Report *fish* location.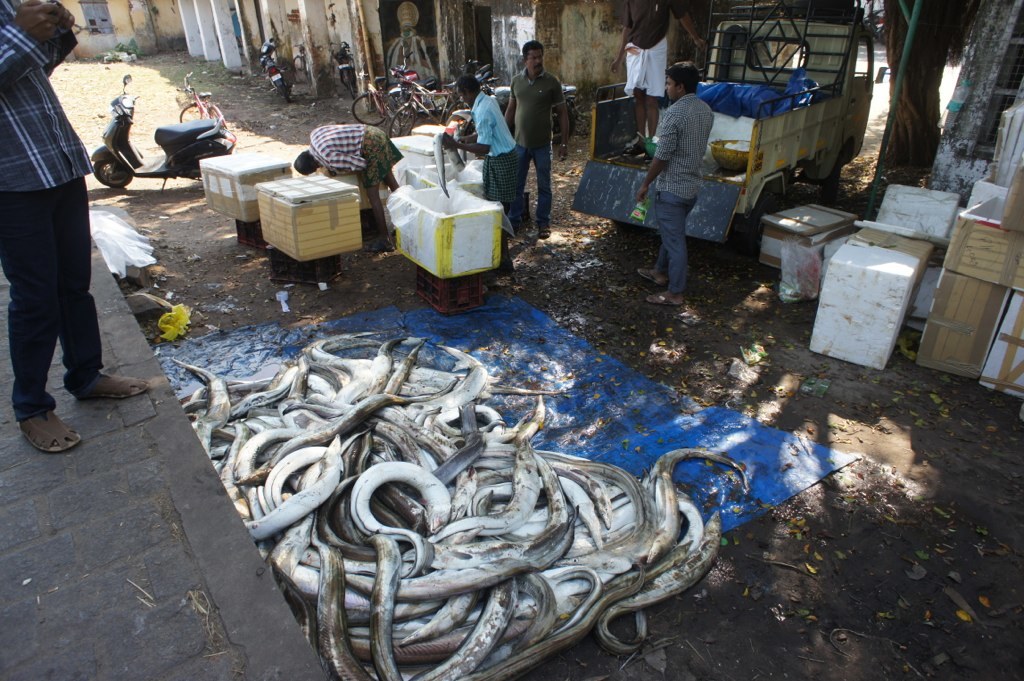
Report: (x1=640, y1=445, x2=750, y2=563).
